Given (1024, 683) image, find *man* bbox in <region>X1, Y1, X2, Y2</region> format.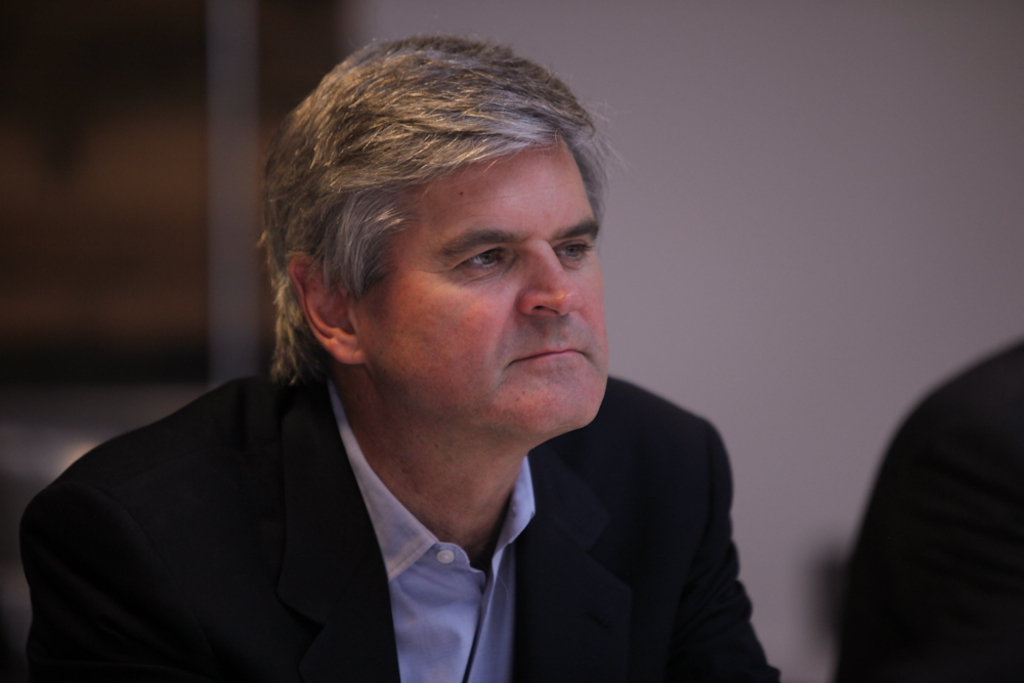
<region>28, 61, 787, 670</region>.
